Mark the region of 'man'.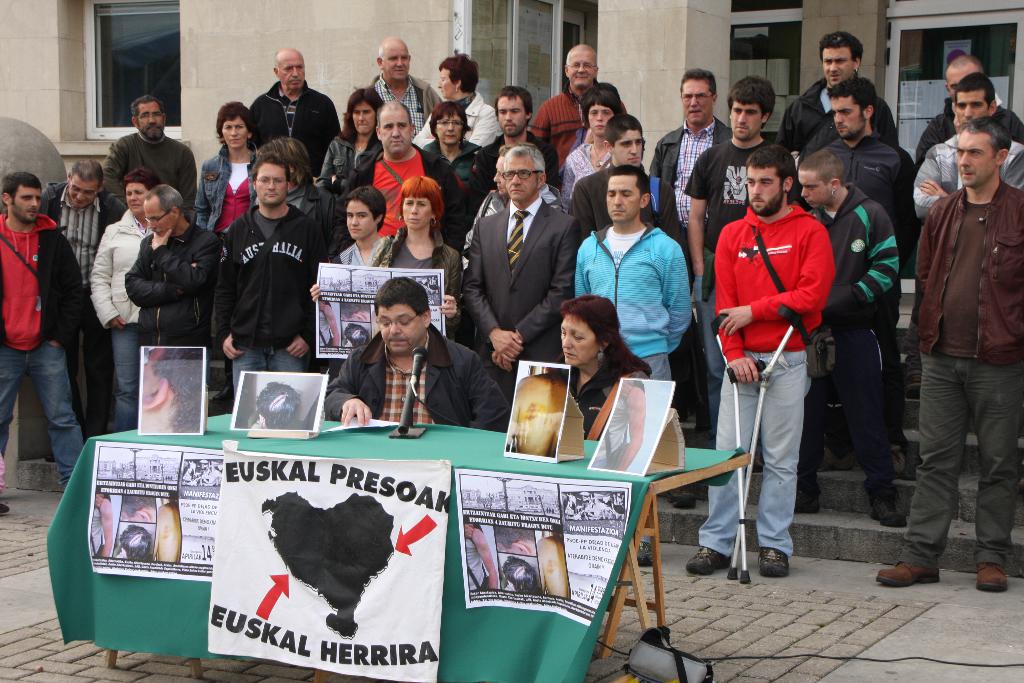
Region: (911,75,1023,218).
